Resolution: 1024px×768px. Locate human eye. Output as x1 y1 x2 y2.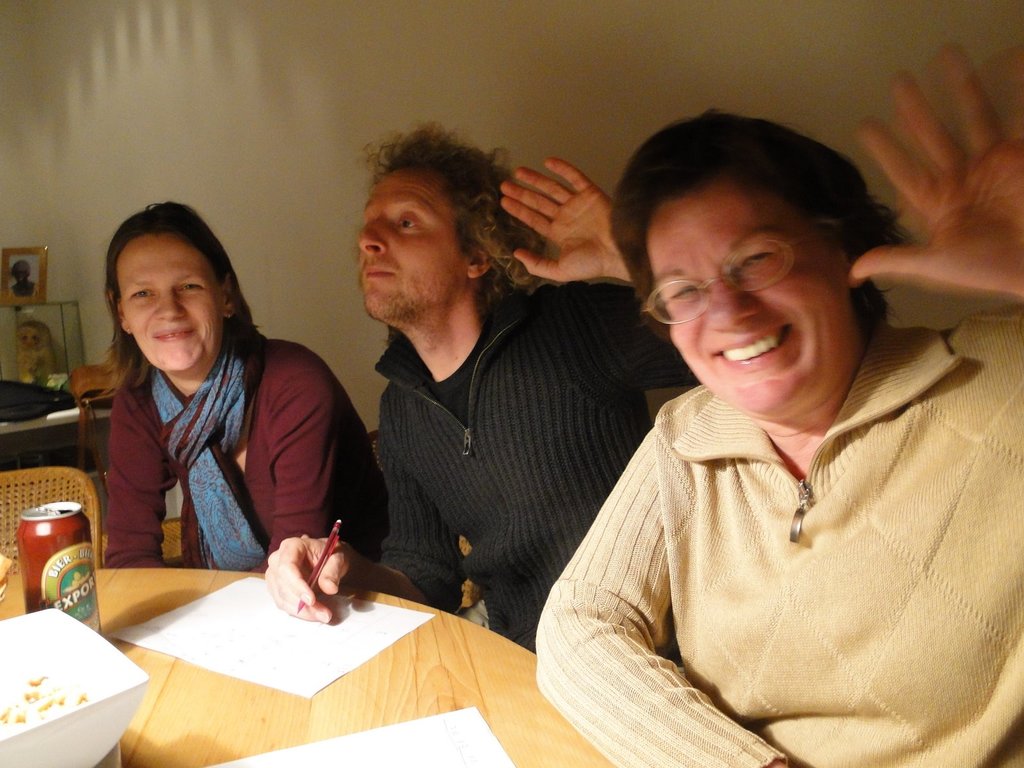
181 278 212 296.
